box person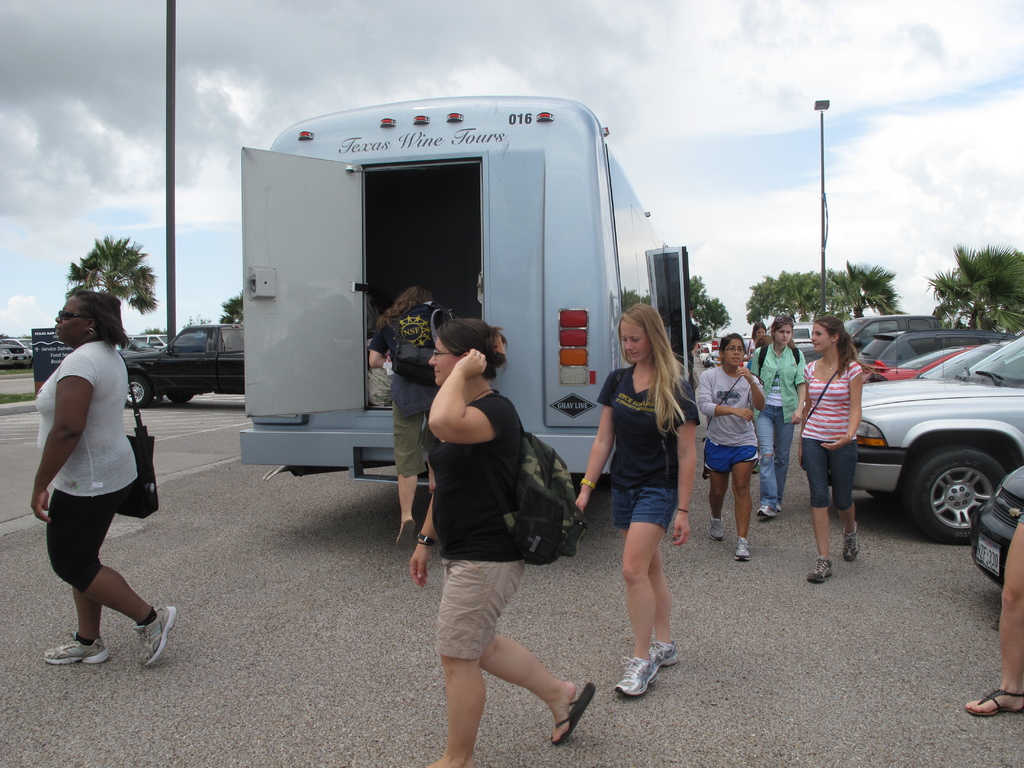
961/515/1023/717
